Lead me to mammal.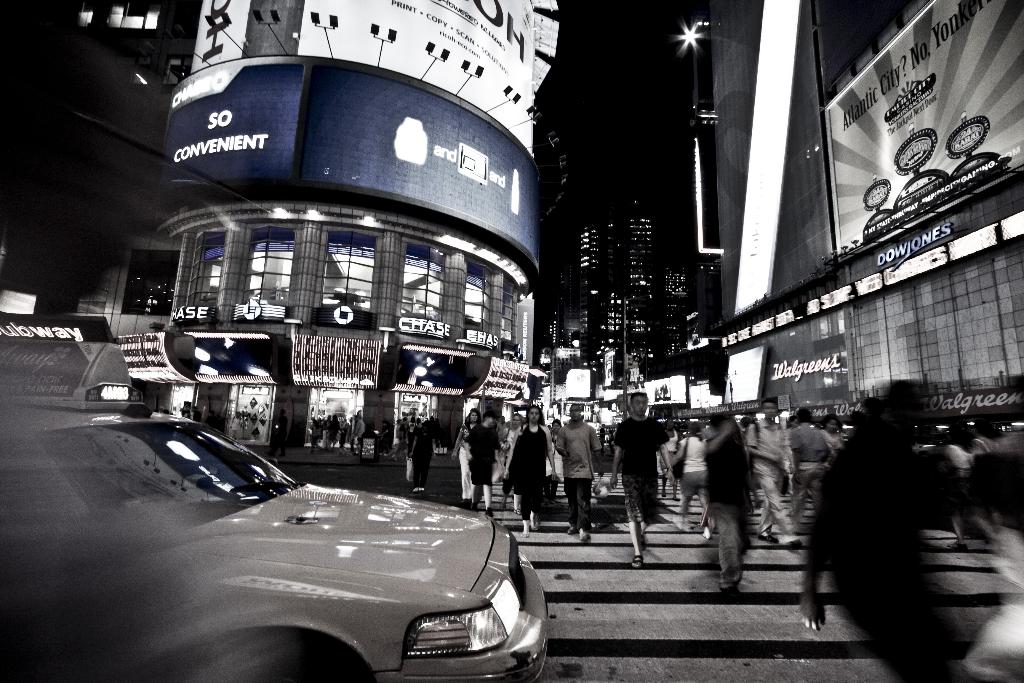
Lead to 556/406/598/545.
